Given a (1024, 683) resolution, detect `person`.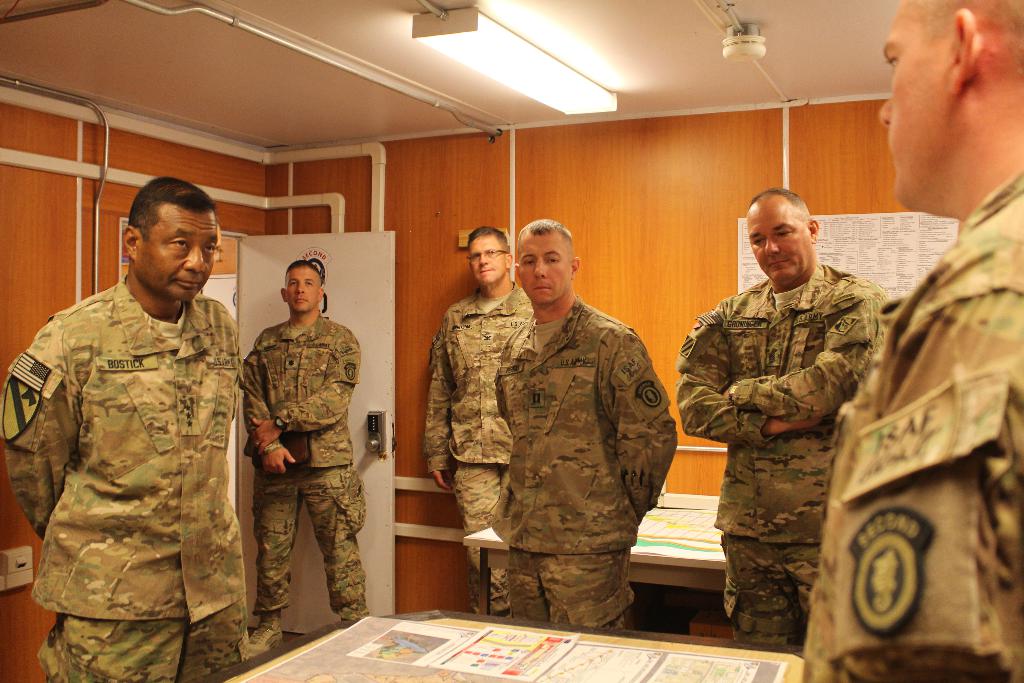
(left=700, top=198, right=889, bottom=659).
